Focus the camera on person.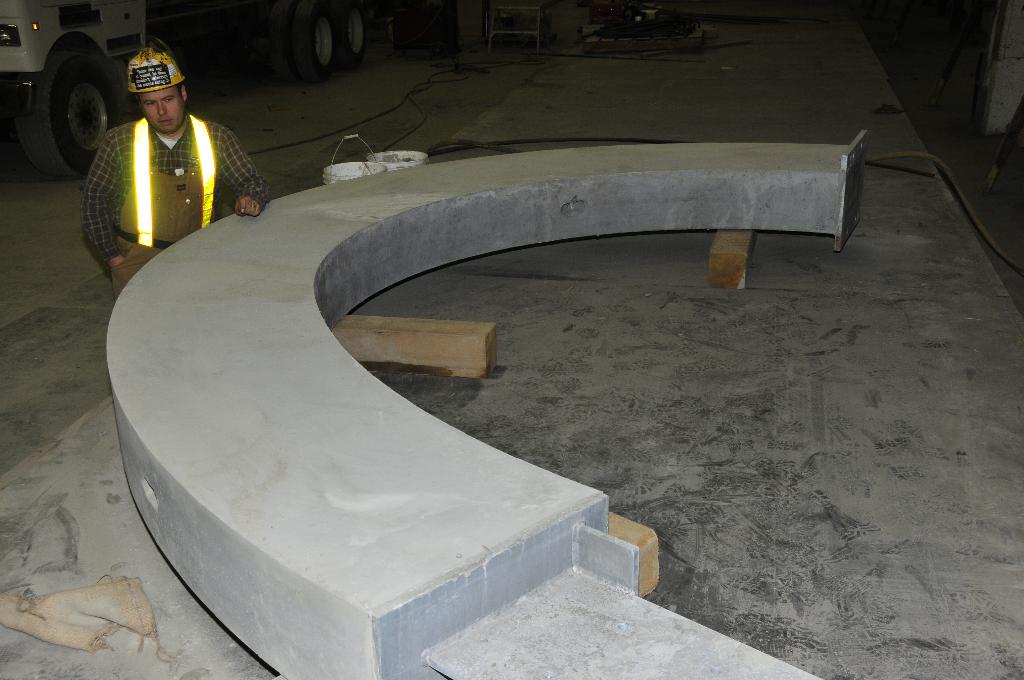
Focus region: region(79, 40, 277, 308).
